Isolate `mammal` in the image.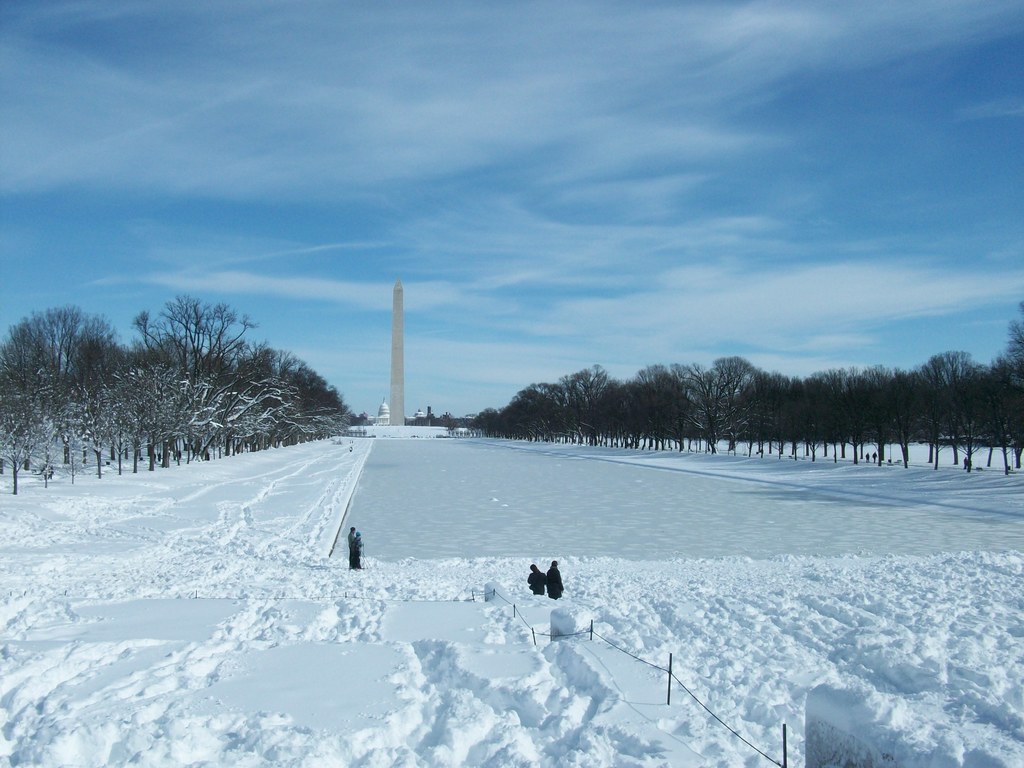
Isolated region: pyautogui.locateOnScreen(344, 525, 357, 548).
